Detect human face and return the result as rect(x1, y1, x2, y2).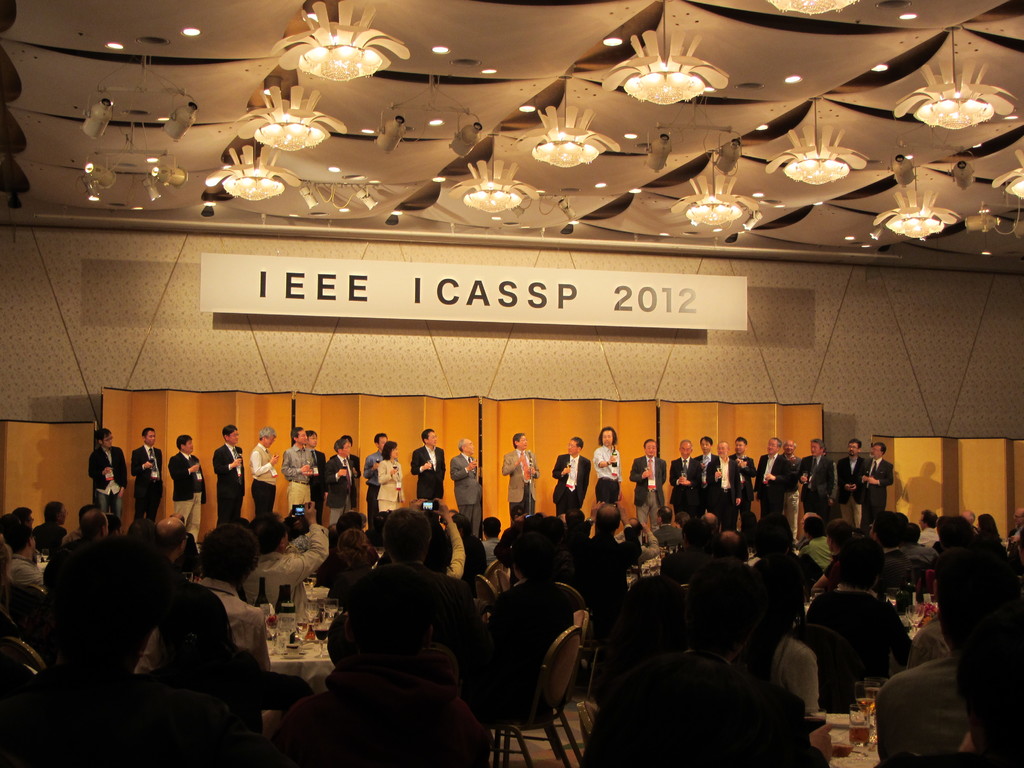
rect(767, 439, 780, 456).
